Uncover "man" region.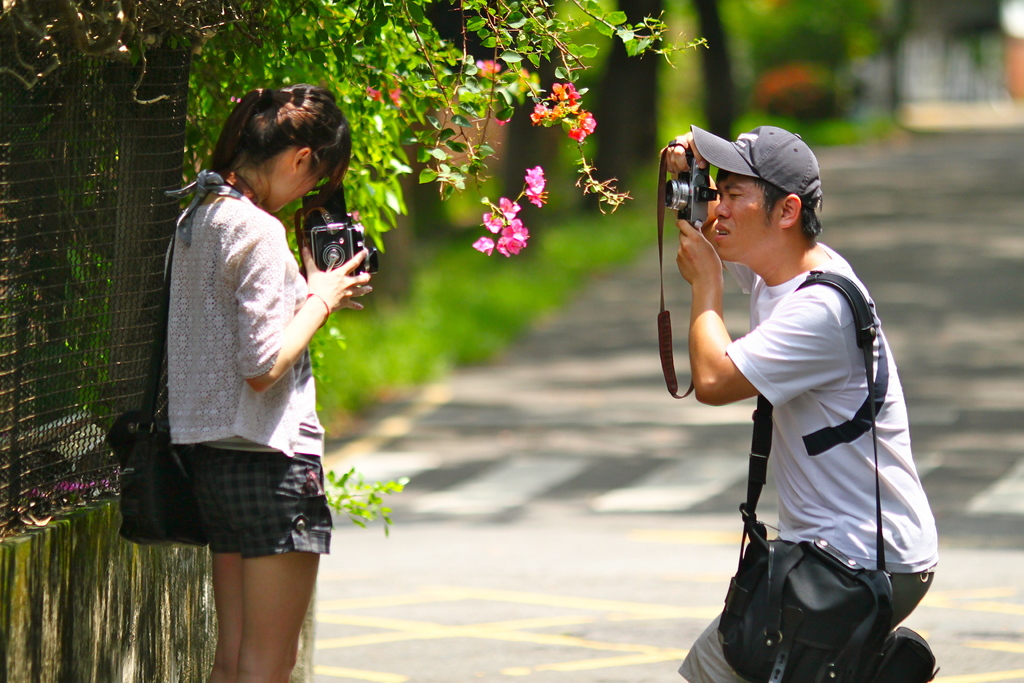
Uncovered: bbox(661, 121, 937, 682).
